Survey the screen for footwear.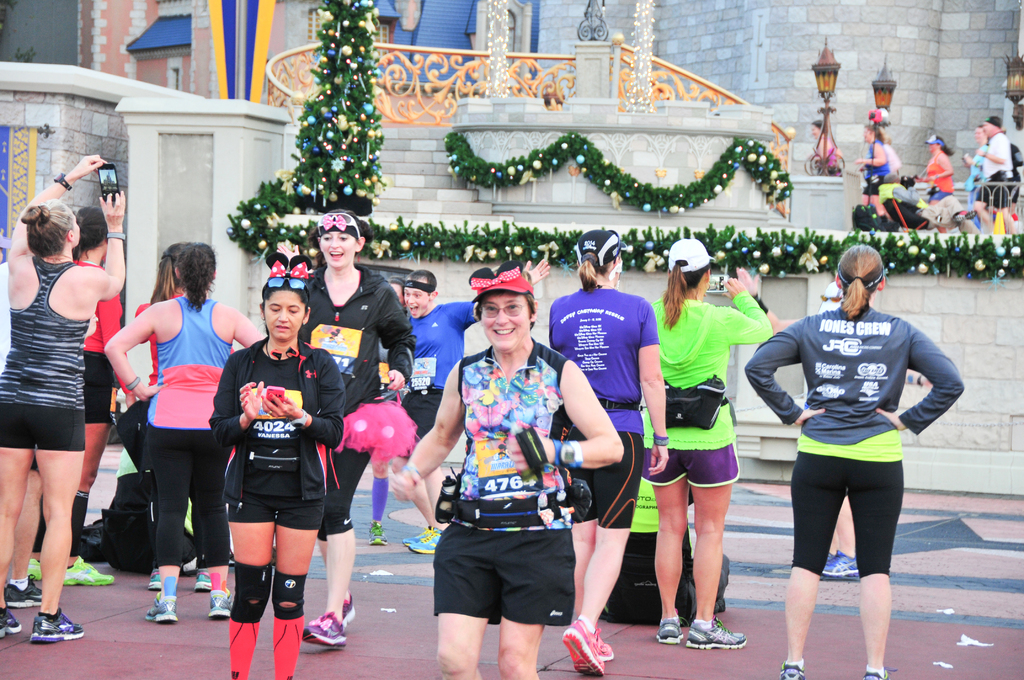
Survey found: detection(26, 558, 39, 581).
